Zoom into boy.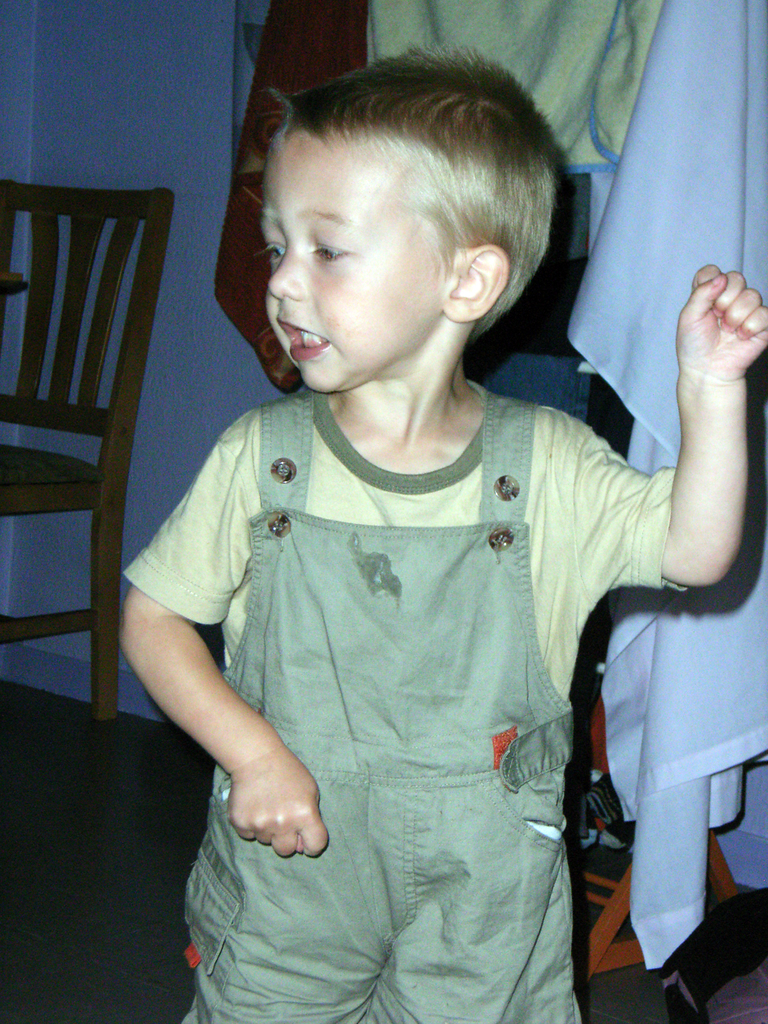
Zoom target: x1=119 y1=42 x2=767 y2=1017.
